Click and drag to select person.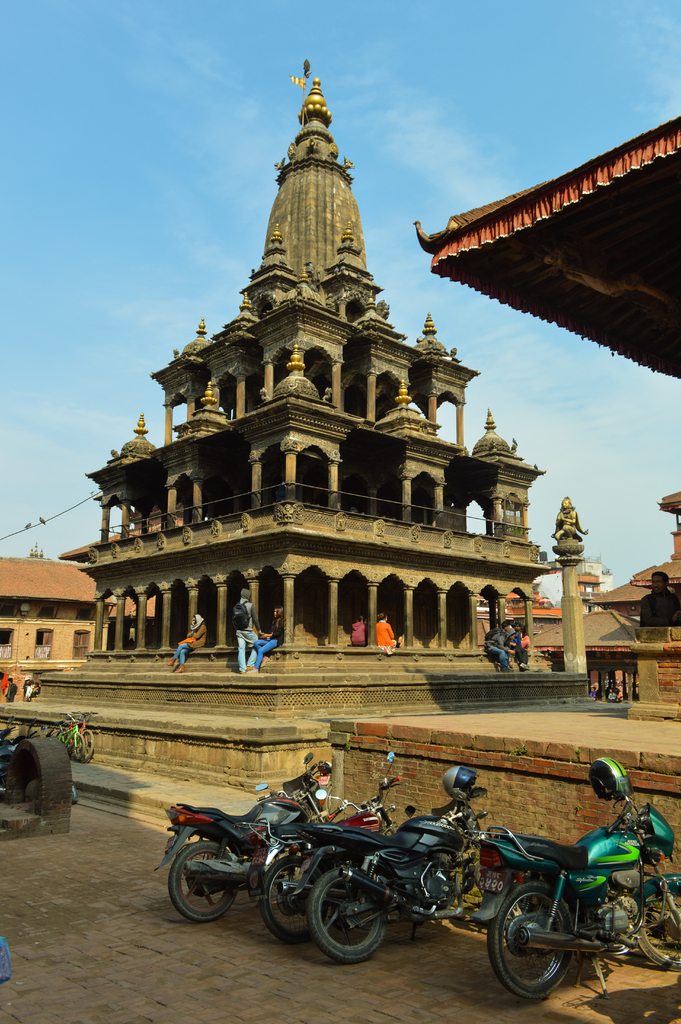
Selection: select_region(375, 613, 403, 653).
